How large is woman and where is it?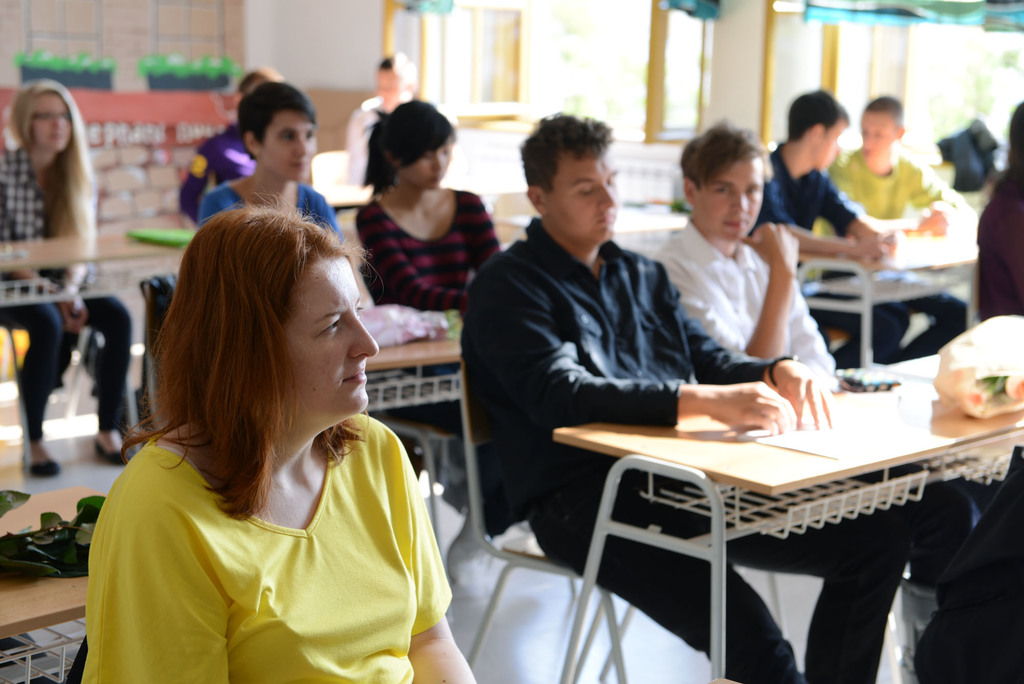
Bounding box: Rect(0, 79, 144, 482).
